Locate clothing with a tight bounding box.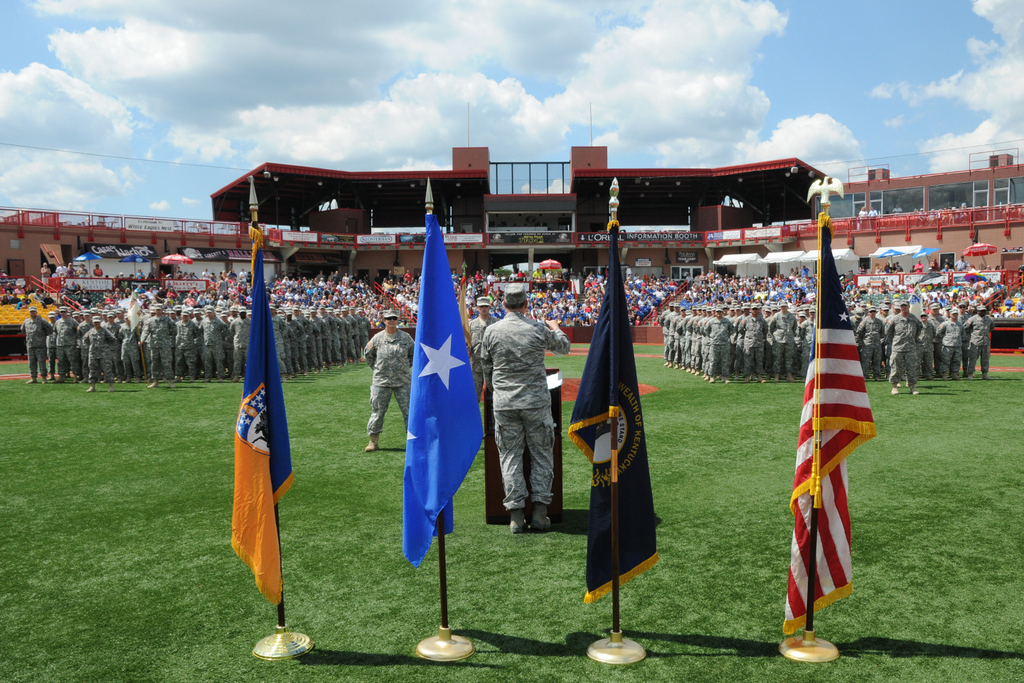
box(783, 305, 877, 640).
